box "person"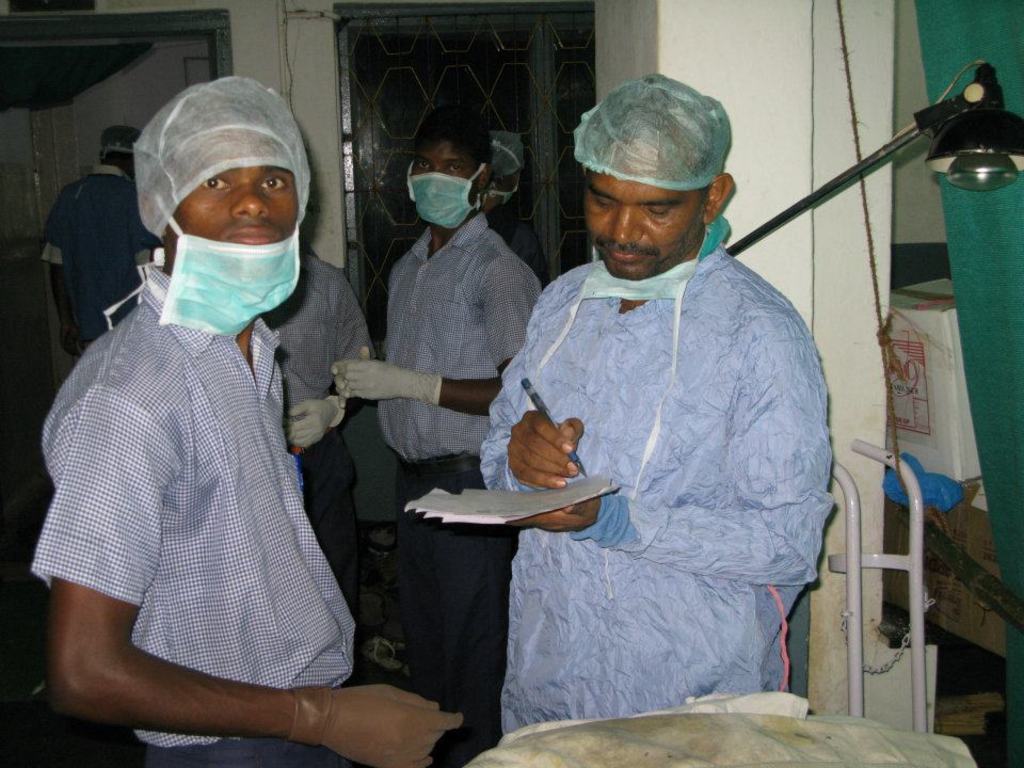
region(41, 128, 156, 364)
